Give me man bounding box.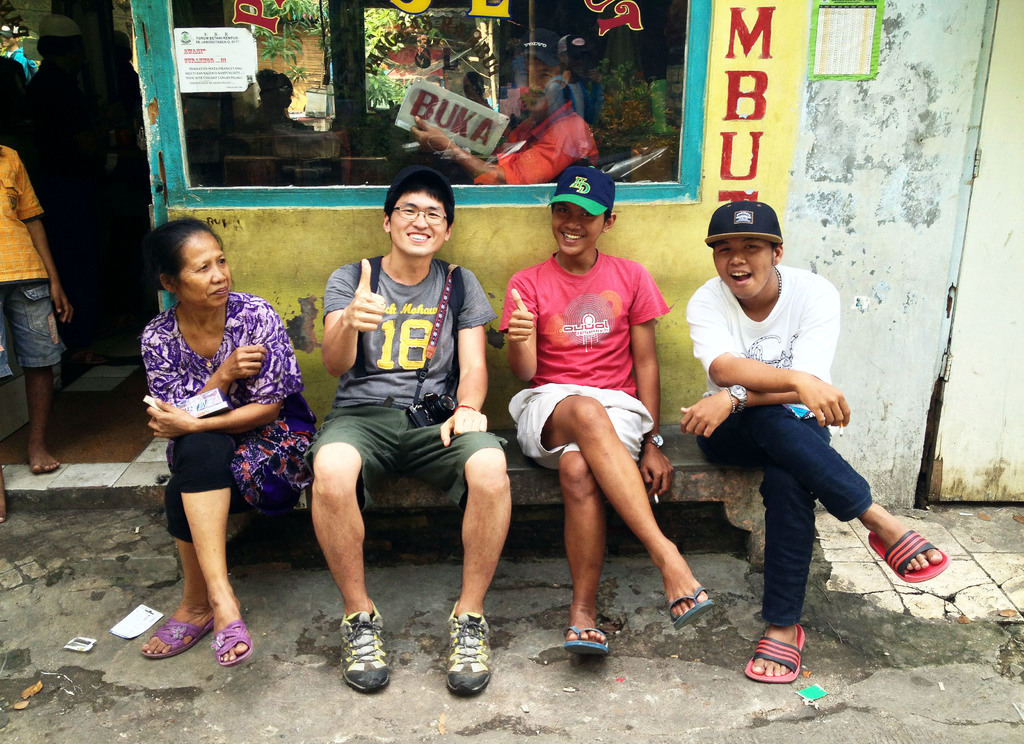
404,25,595,189.
